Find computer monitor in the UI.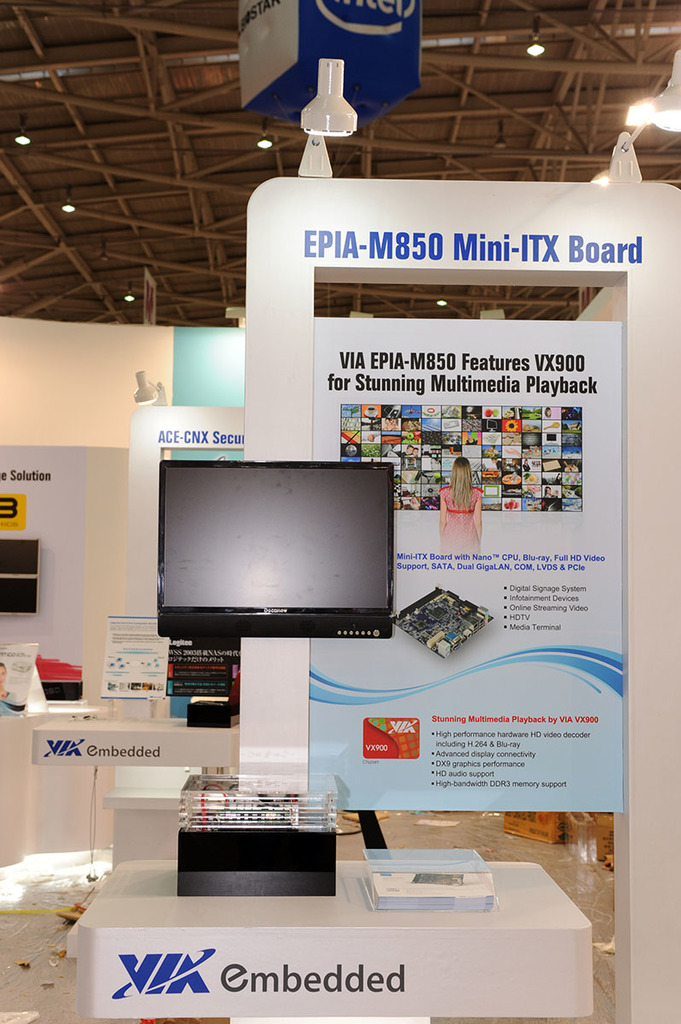
UI element at <box>166,457,398,639</box>.
